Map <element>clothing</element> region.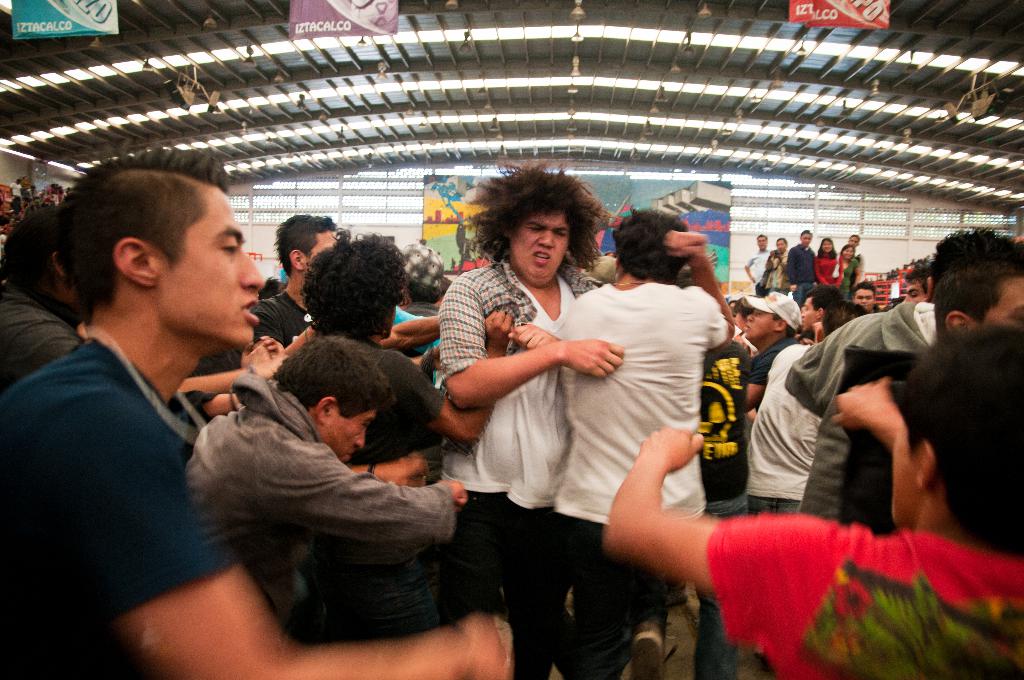
Mapped to (x1=440, y1=261, x2=593, y2=499).
